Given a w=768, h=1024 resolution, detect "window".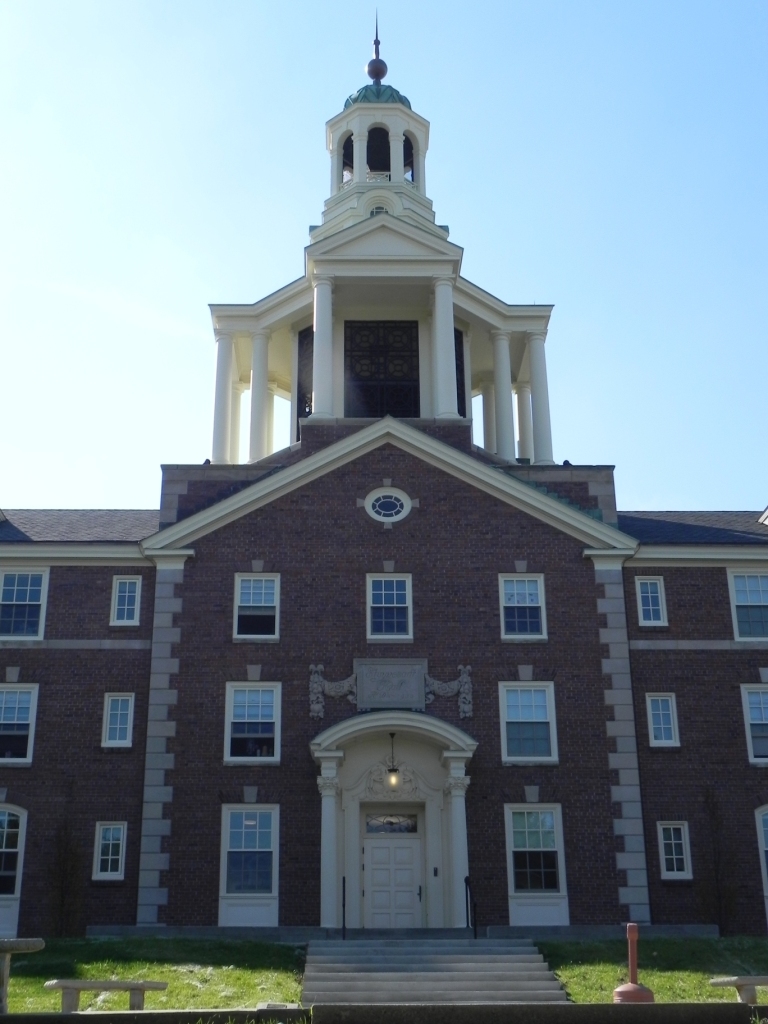
{"left": 96, "top": 816, "right": 123, "bottom": 882}.
